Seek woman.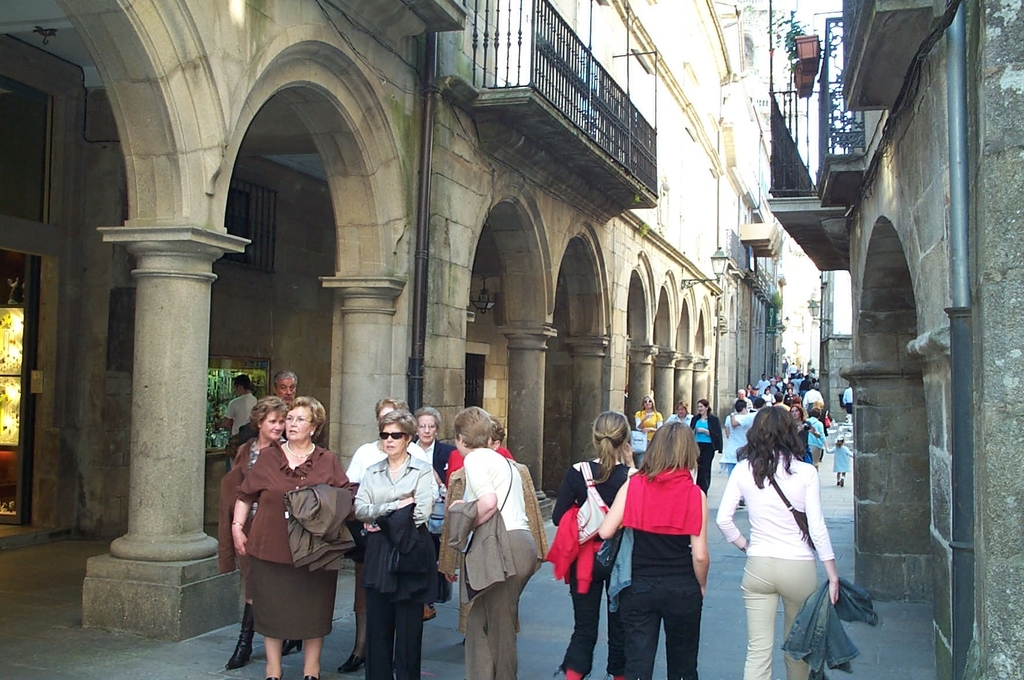
<bbox>787, 408, 817, 460</bbox>.
